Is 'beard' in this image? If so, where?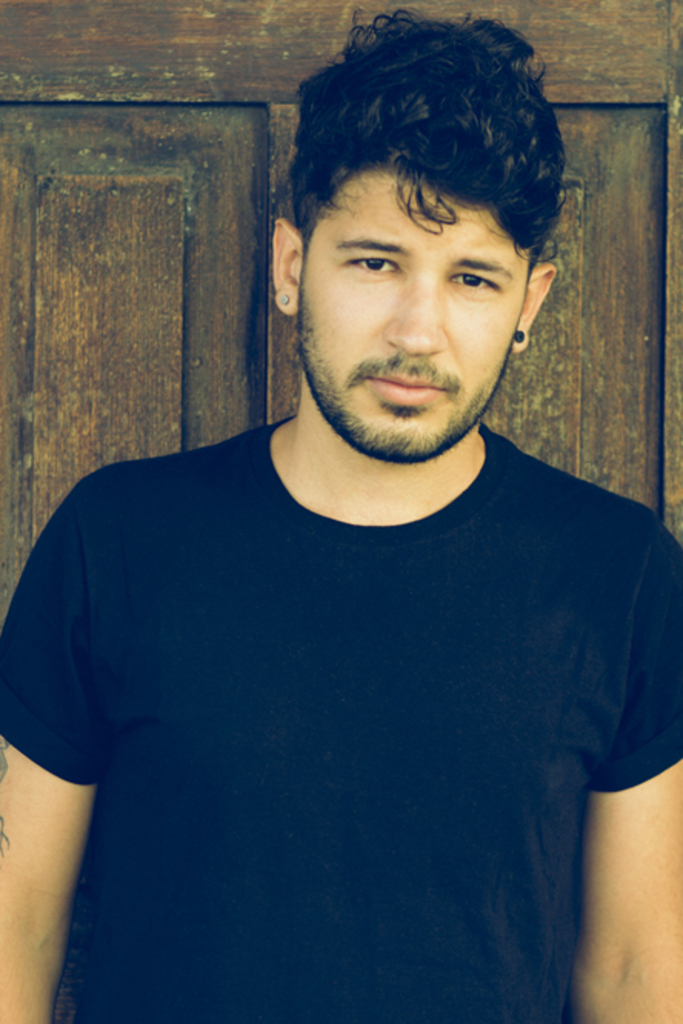
Yes, at Rect(294, 291, 512, 460).
